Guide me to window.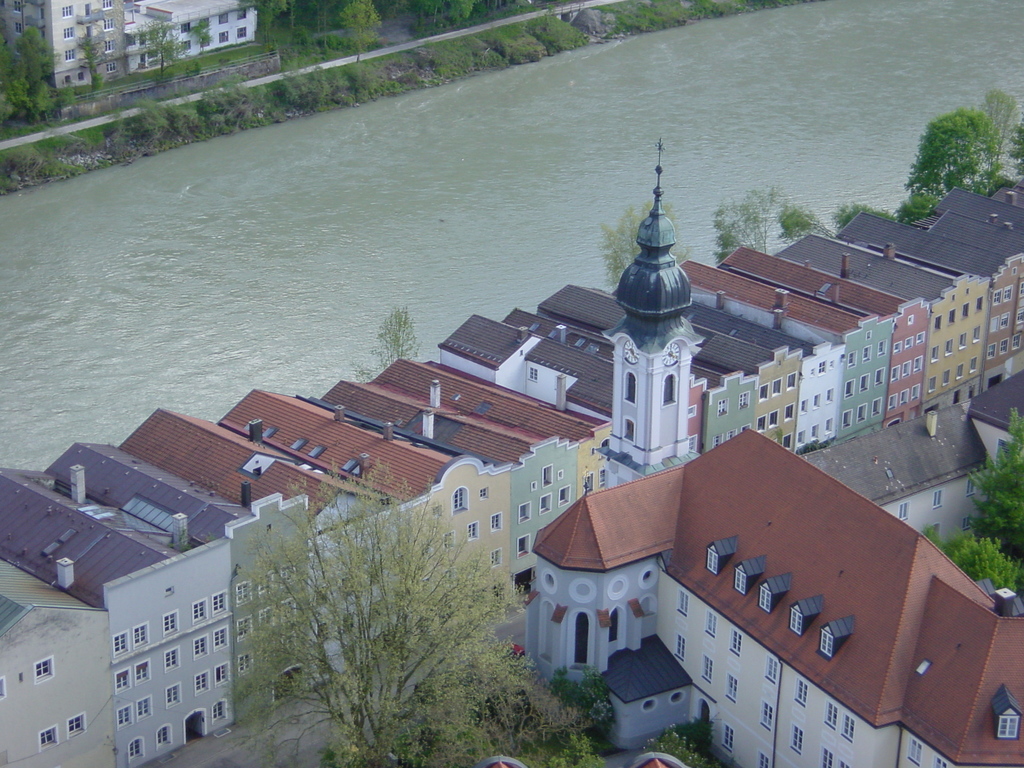
Guidance: box(901, 362, 916, 375).
